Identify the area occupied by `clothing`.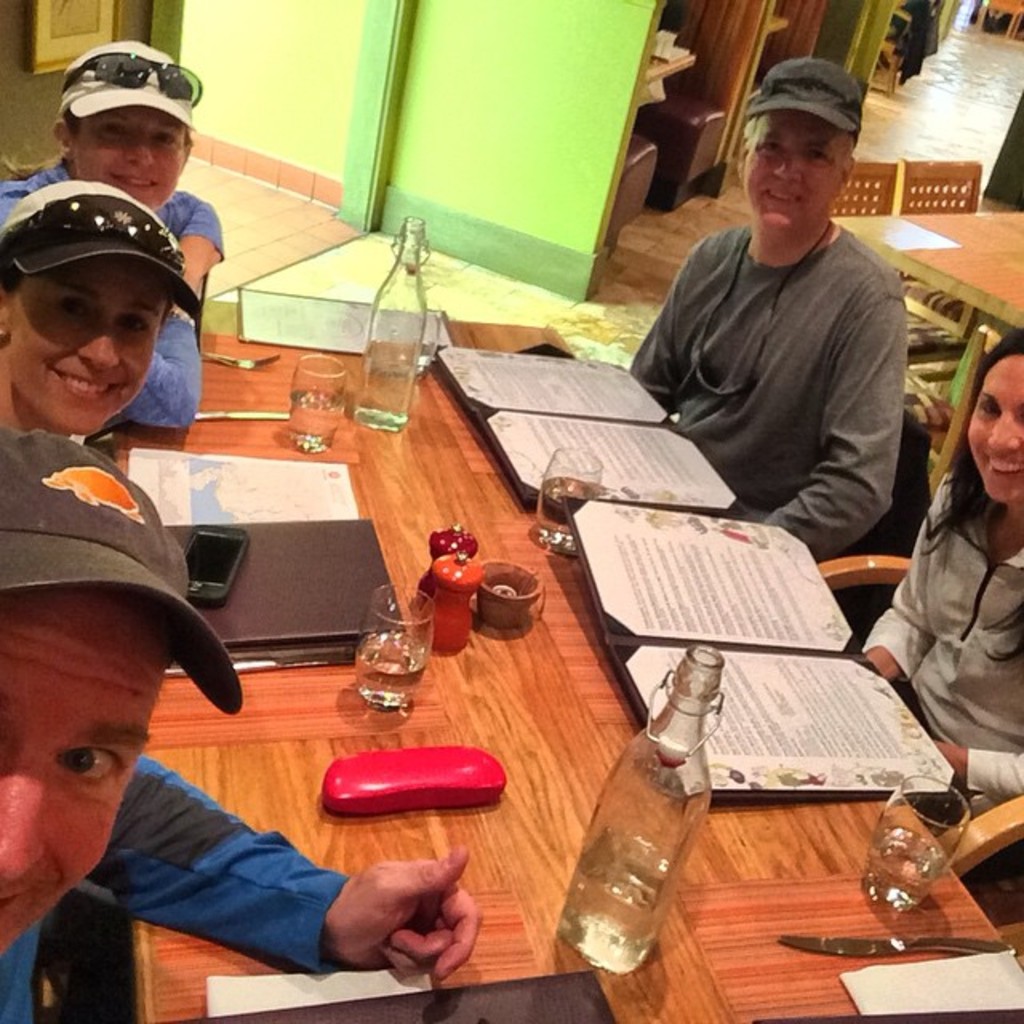
Area: 621,142,941,550.
